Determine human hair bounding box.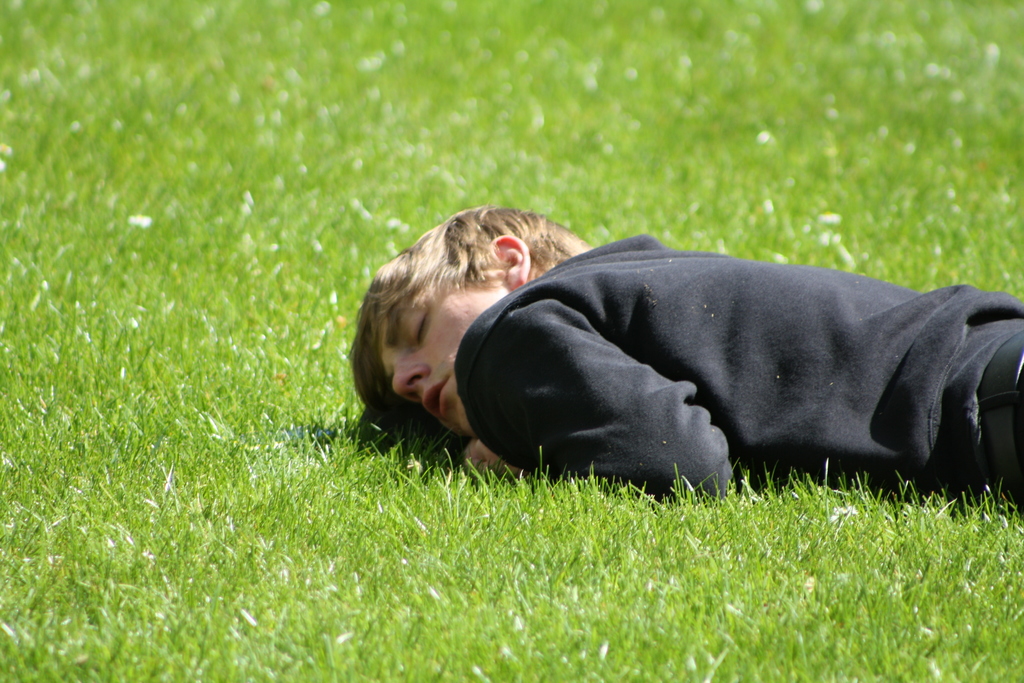
Determined: l=354, t=202, r=594, b=404.
